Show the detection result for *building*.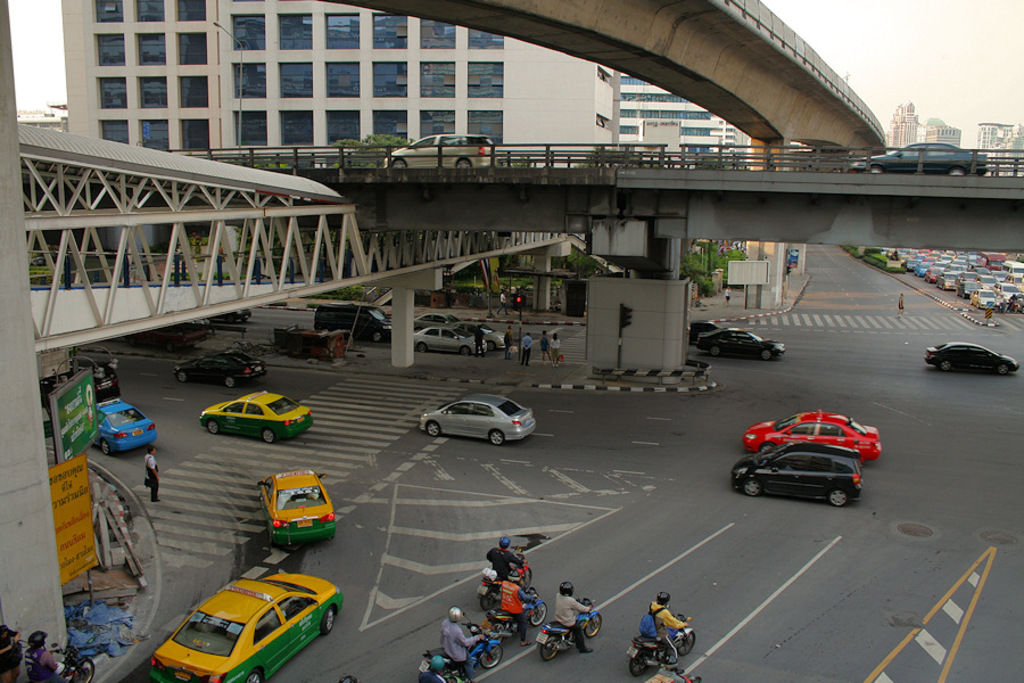
l=59, t=0, r=619, b=164.
